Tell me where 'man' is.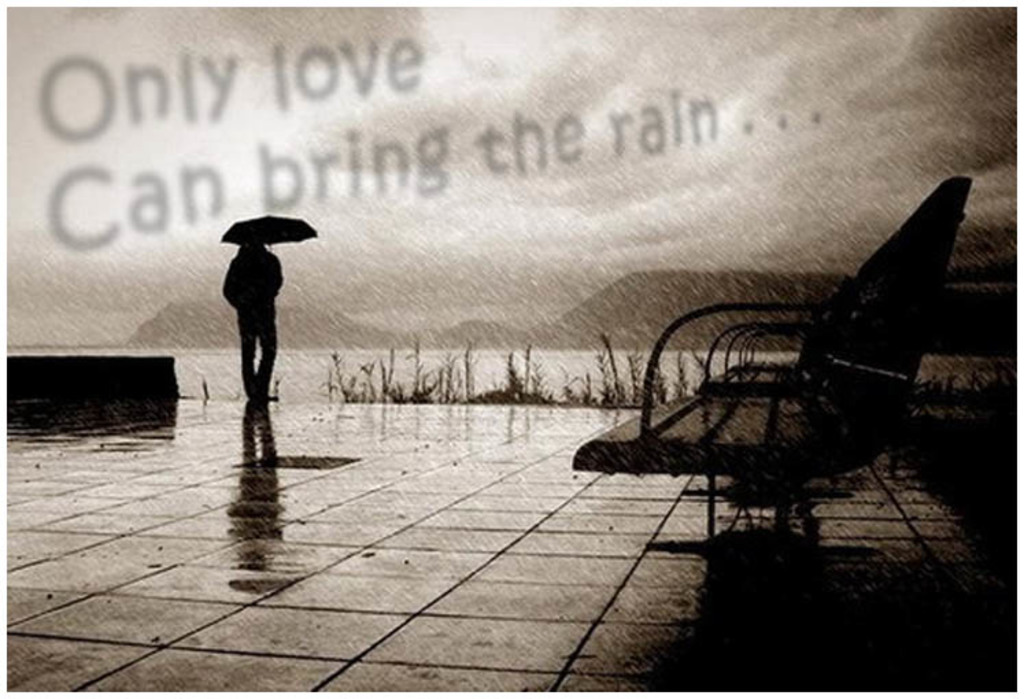
'man' is at (x1=222, y1=230, x2=288, y2=415).
